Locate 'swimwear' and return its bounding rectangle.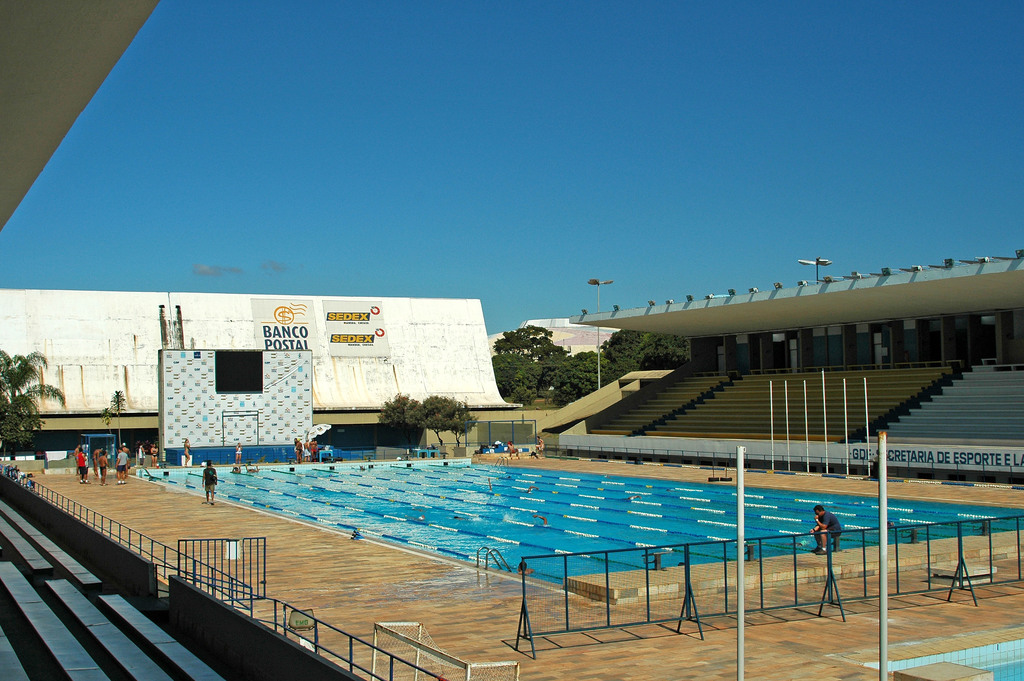
{"x1": 204, "y1": 466, "x2": 220, "y2": 486}.
